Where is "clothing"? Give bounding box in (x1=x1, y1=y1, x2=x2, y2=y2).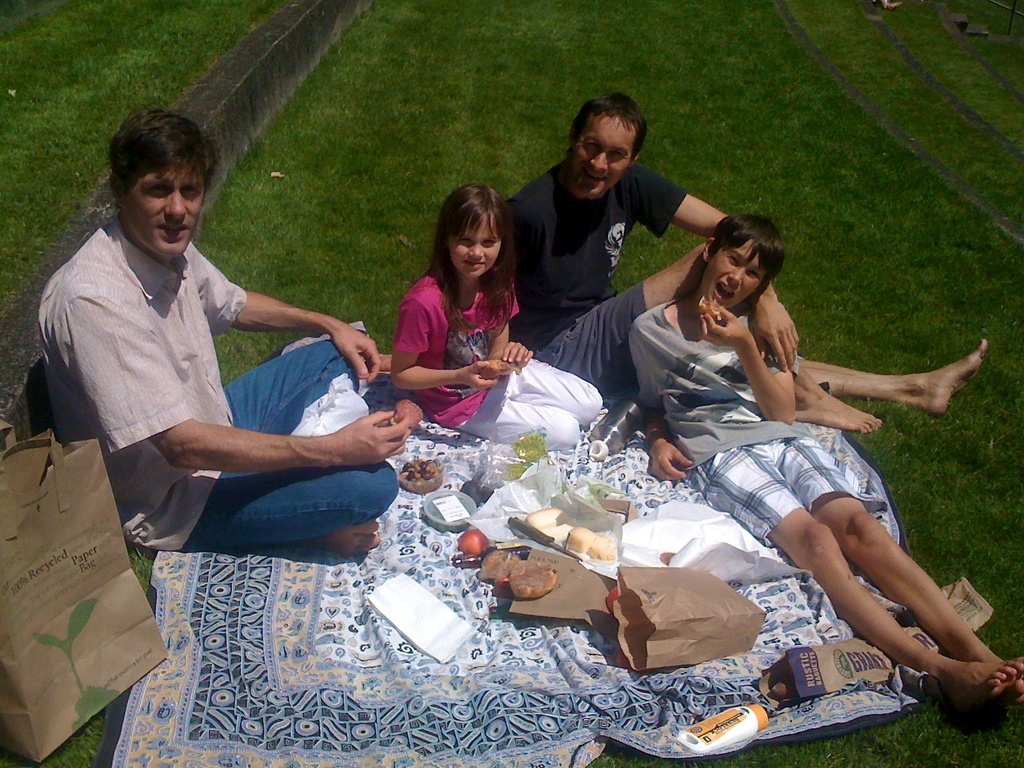
(x1=399, y1=275, x2=593, y2=445).
